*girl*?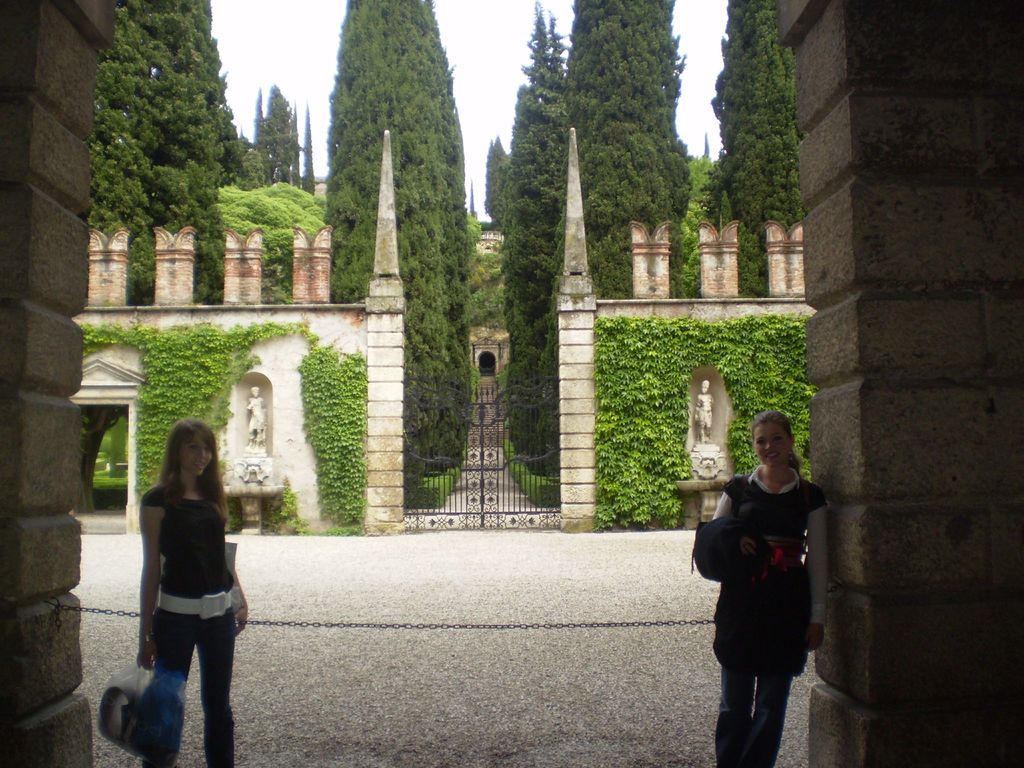
locate(684, 410, 834, 767)
